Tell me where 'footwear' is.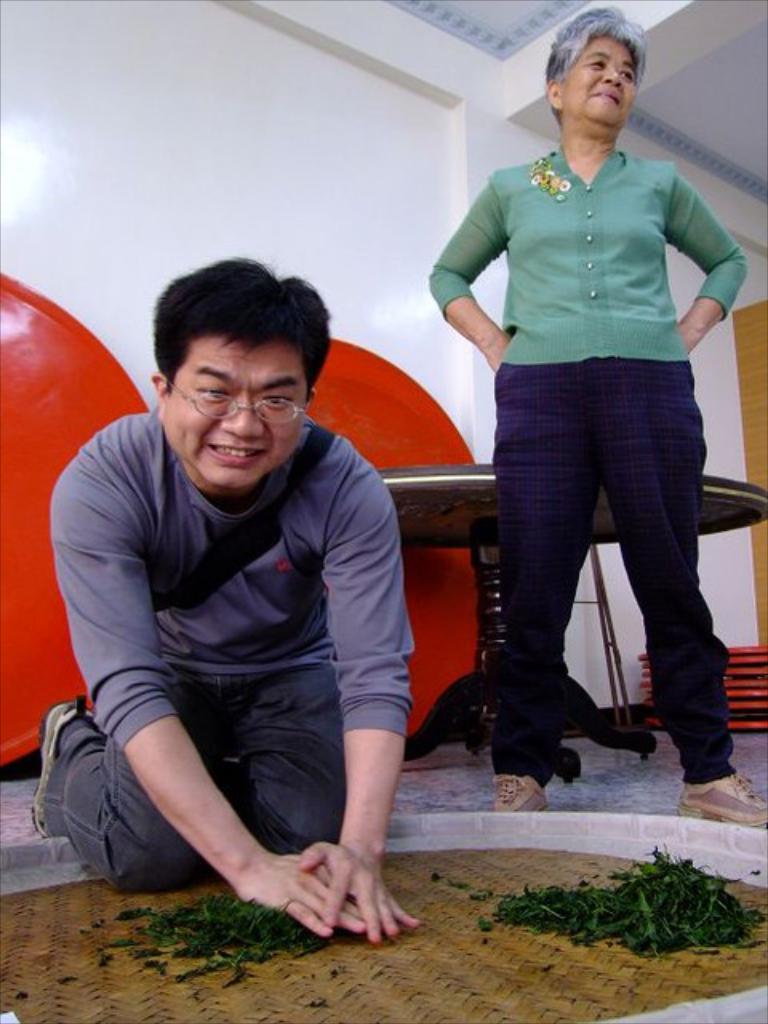
'footwear' is at left=27, top=691, right=98, bottom=838.
